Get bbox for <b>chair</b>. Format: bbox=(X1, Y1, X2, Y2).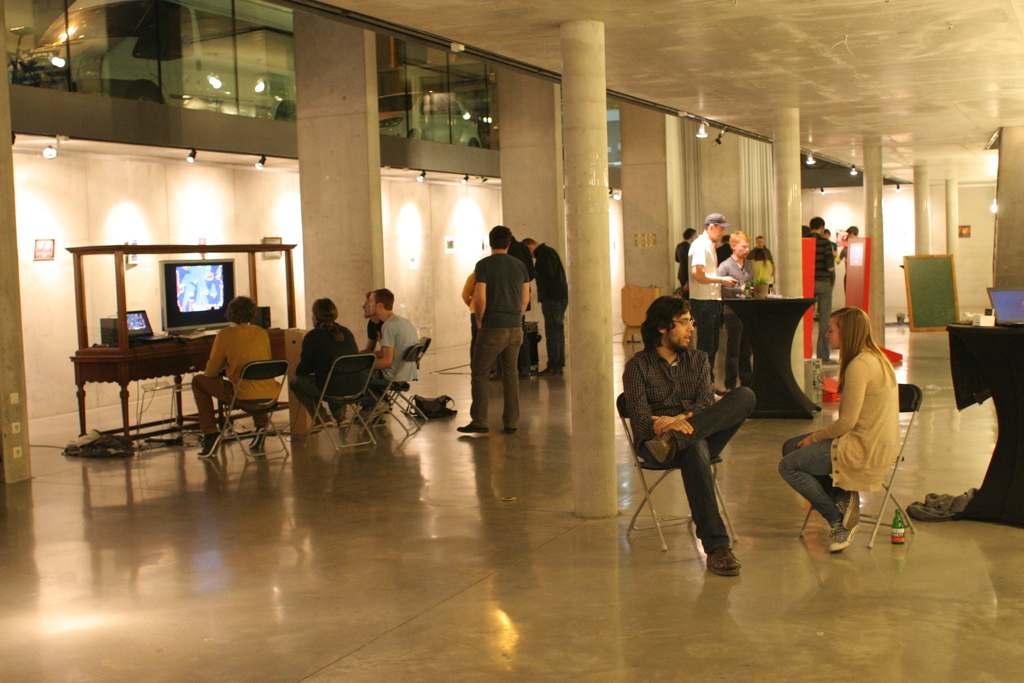
bbox=(360, 345, 419, 441).
